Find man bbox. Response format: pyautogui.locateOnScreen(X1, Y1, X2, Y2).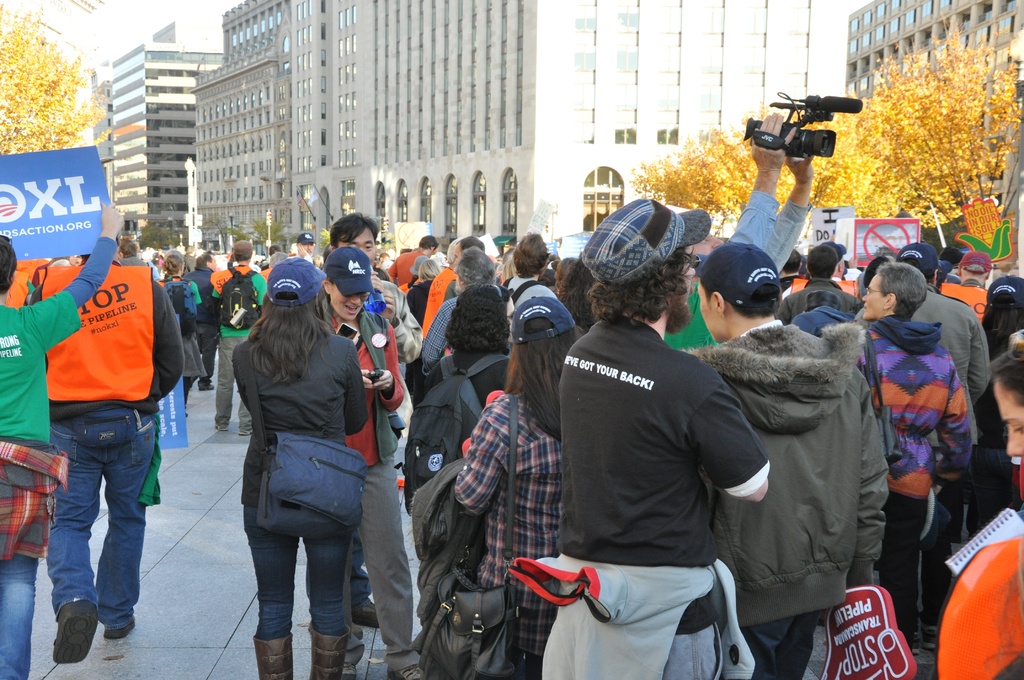
pyautogui.locateOnScreen(780, 242, 866, 318).
